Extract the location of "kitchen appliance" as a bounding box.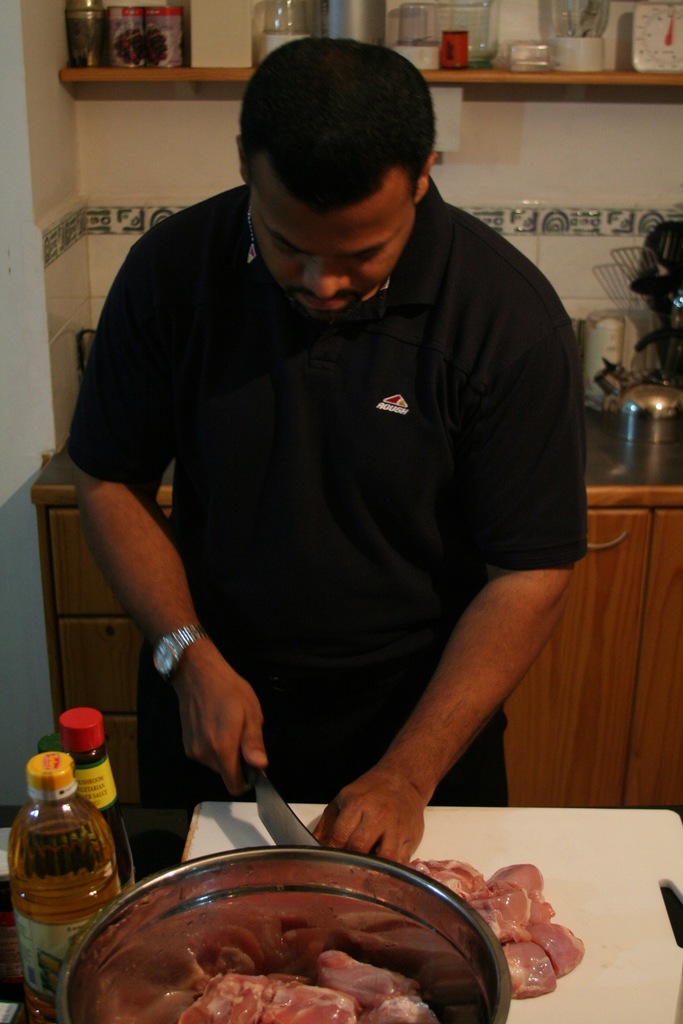
[236, 754, 318, 845].
